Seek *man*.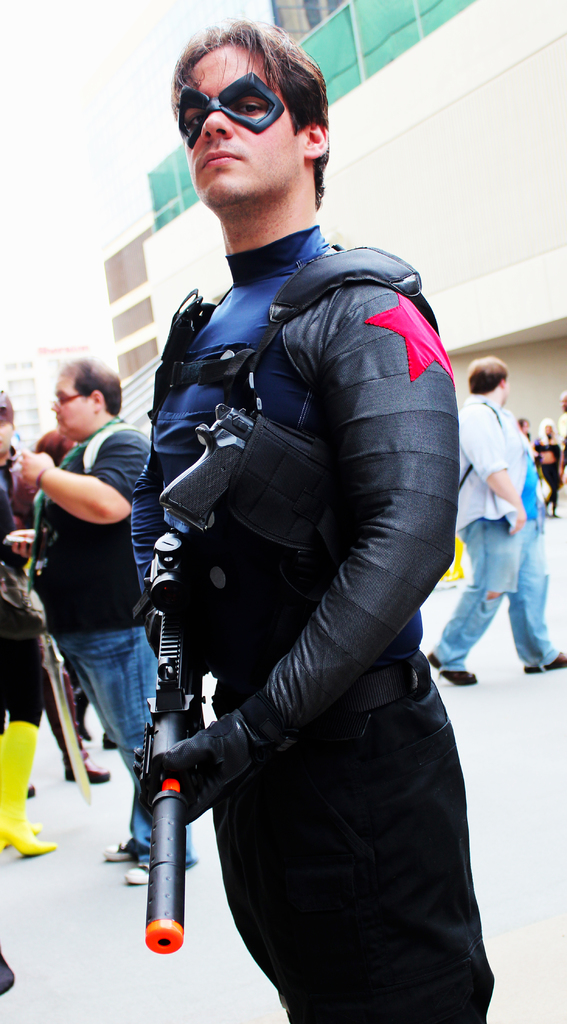
[x1=114, y1=65, x2=473, y2=1023].
